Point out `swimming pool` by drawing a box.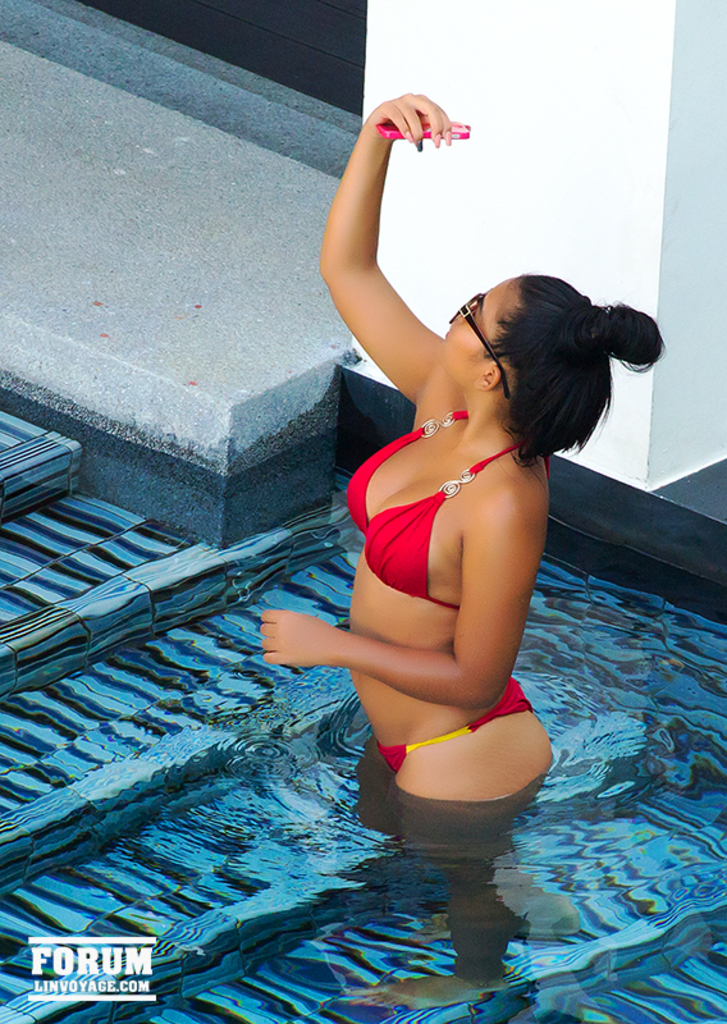
[0, 372, 726, 1023].
